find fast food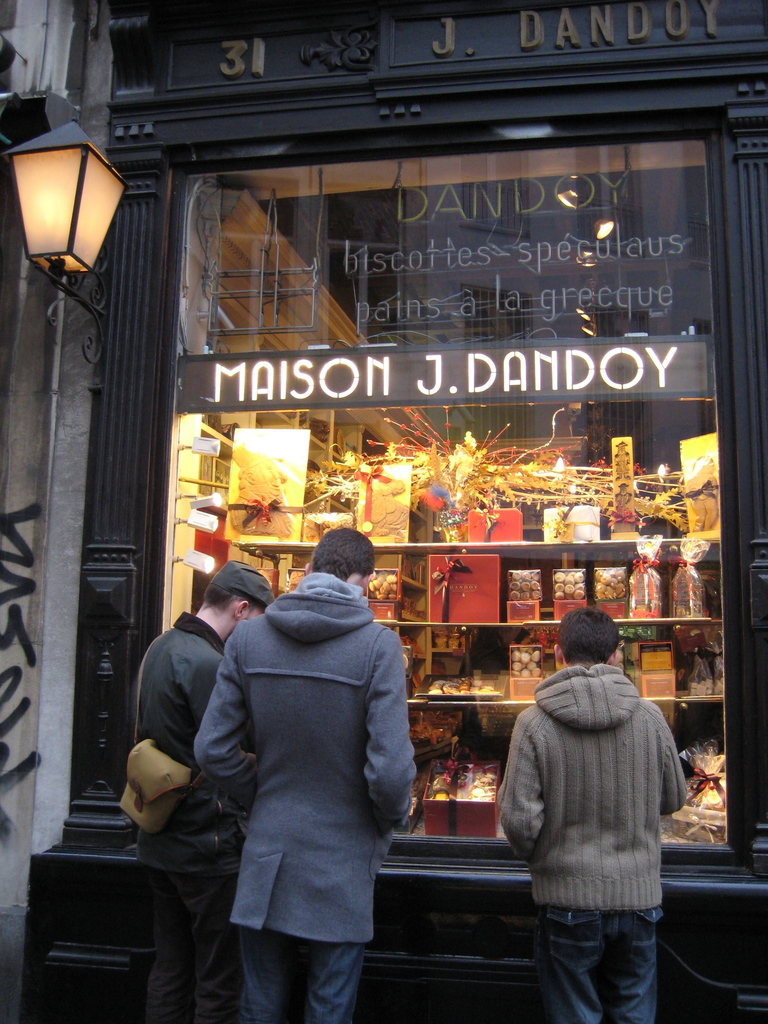
[542,570,588,619]
